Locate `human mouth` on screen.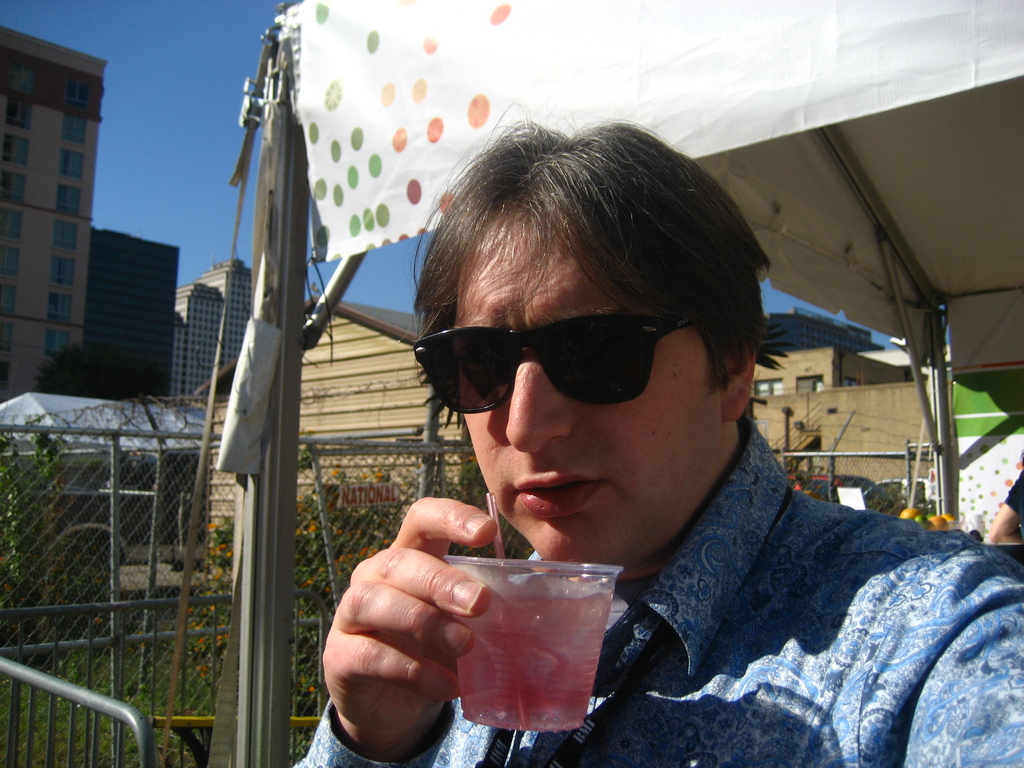
On screen at pyautogui.locateOnScreen(511, 472, 609, 518).
